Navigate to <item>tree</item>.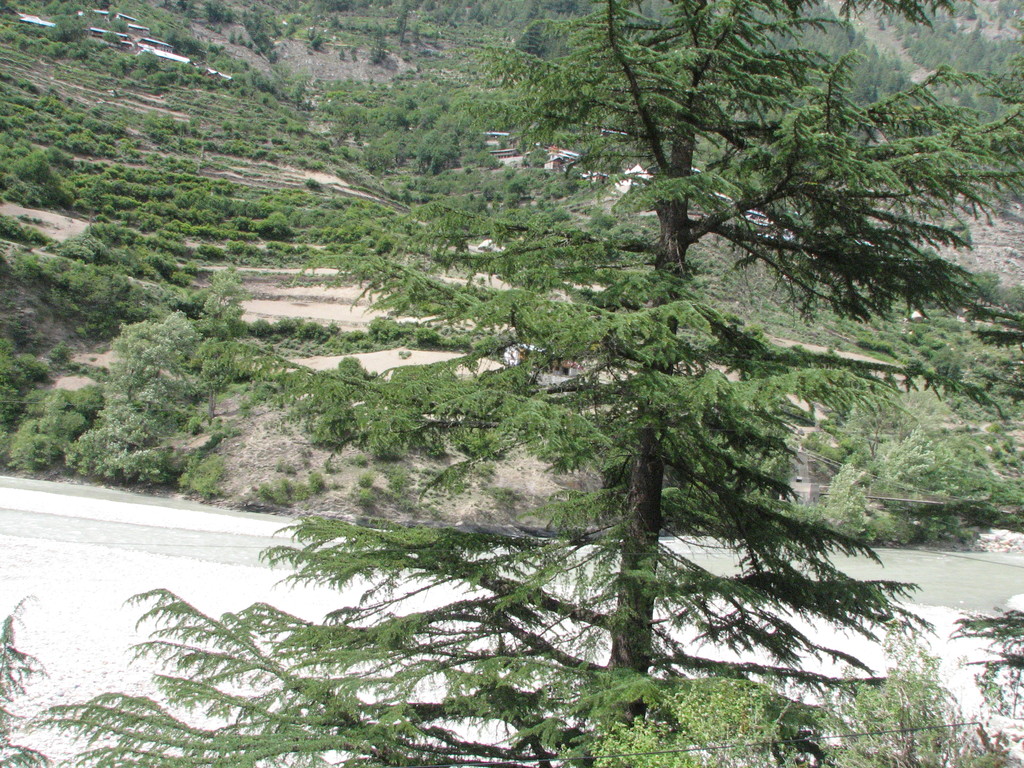
Navigation target: (0, 0, 1023, 767).
